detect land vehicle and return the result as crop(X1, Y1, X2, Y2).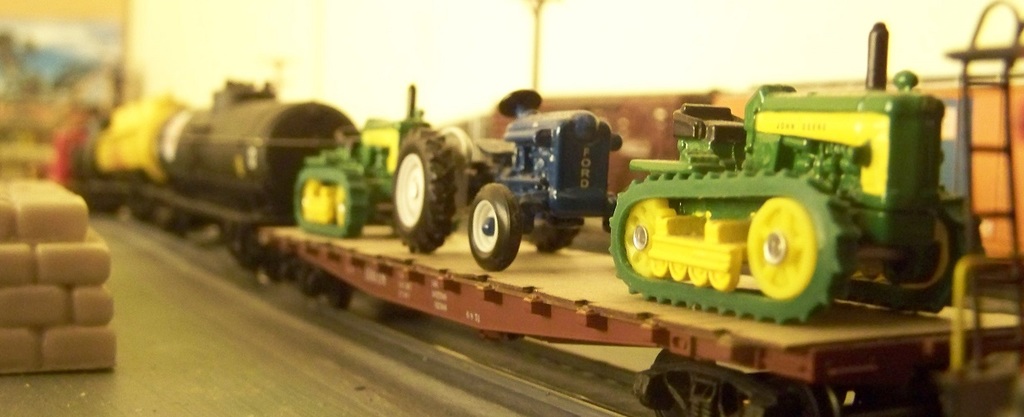
crop(293, 91, 433, 236).
